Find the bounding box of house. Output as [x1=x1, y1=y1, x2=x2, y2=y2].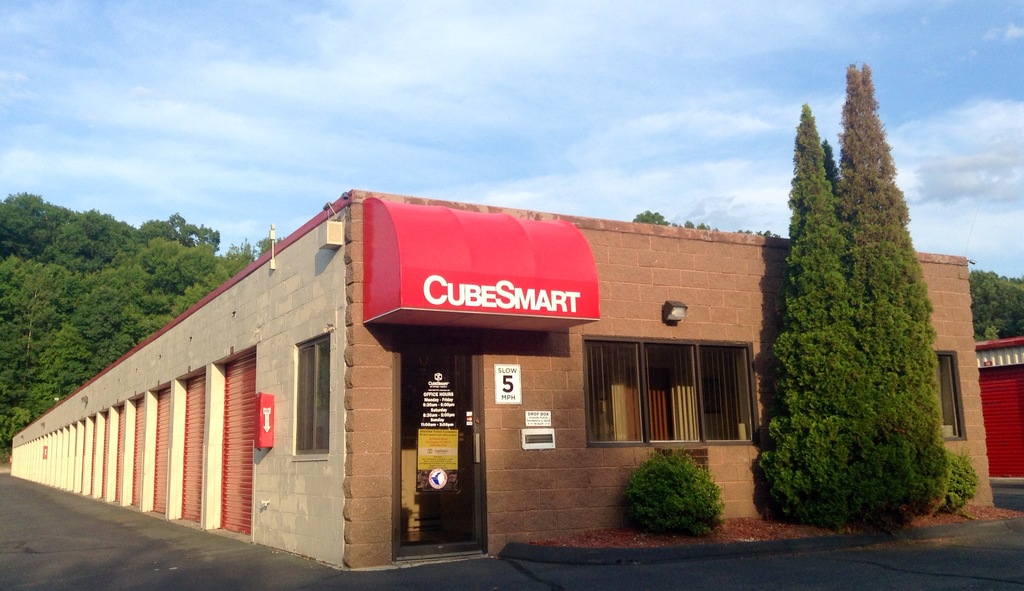
[x1=12, y1=186, x2=965, y2=569].
